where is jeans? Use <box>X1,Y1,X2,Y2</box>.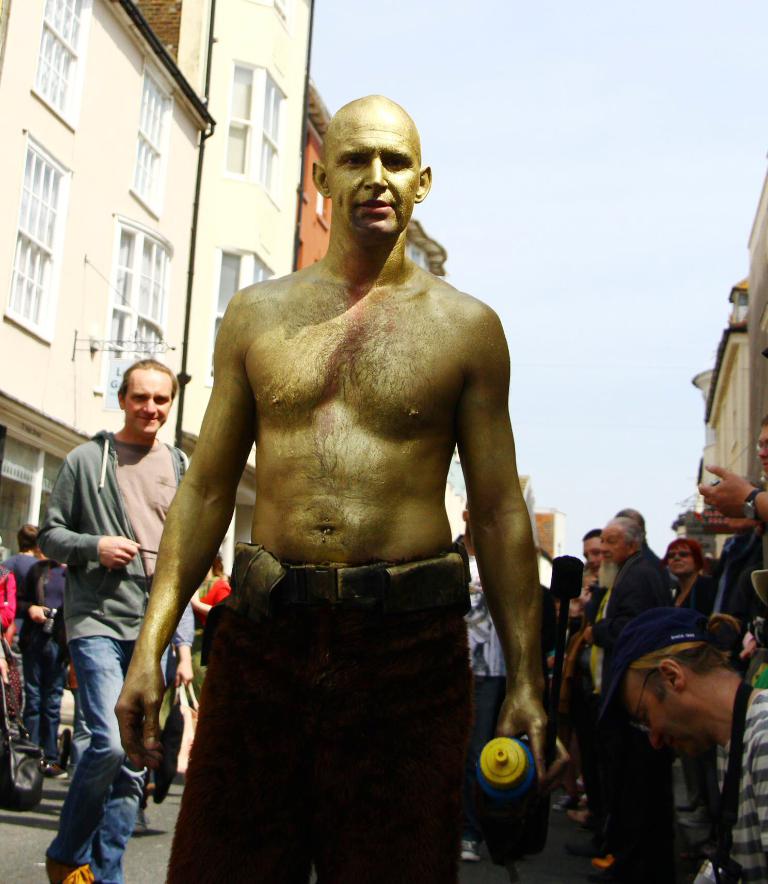
<box>42,635,151,878</box>.
